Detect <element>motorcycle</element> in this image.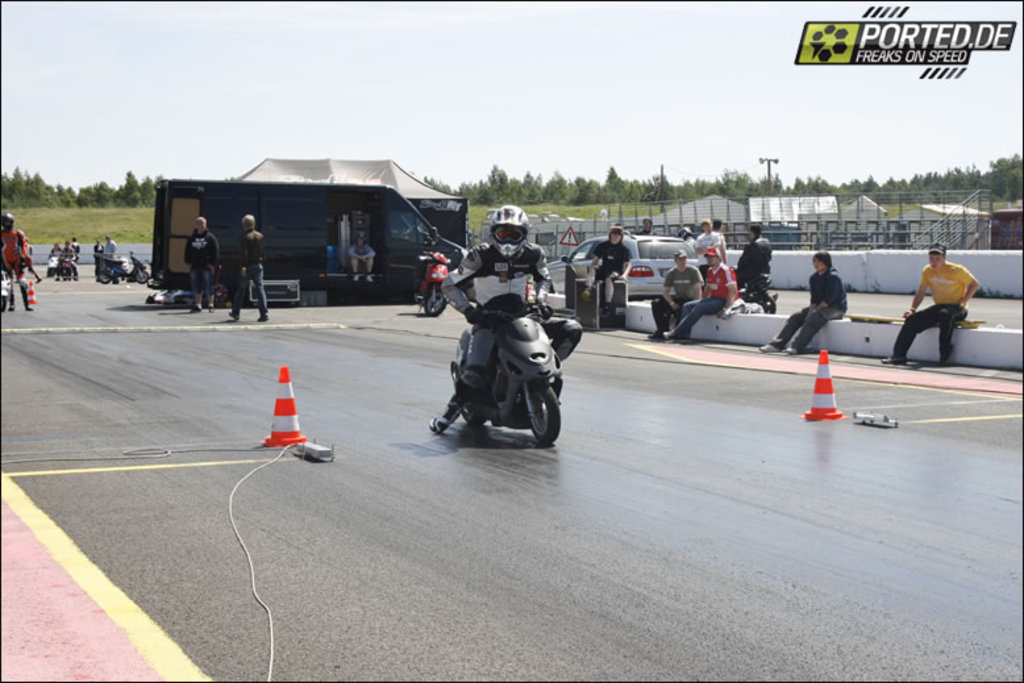
Detection: bbox=[413, 283, 578, 451].
